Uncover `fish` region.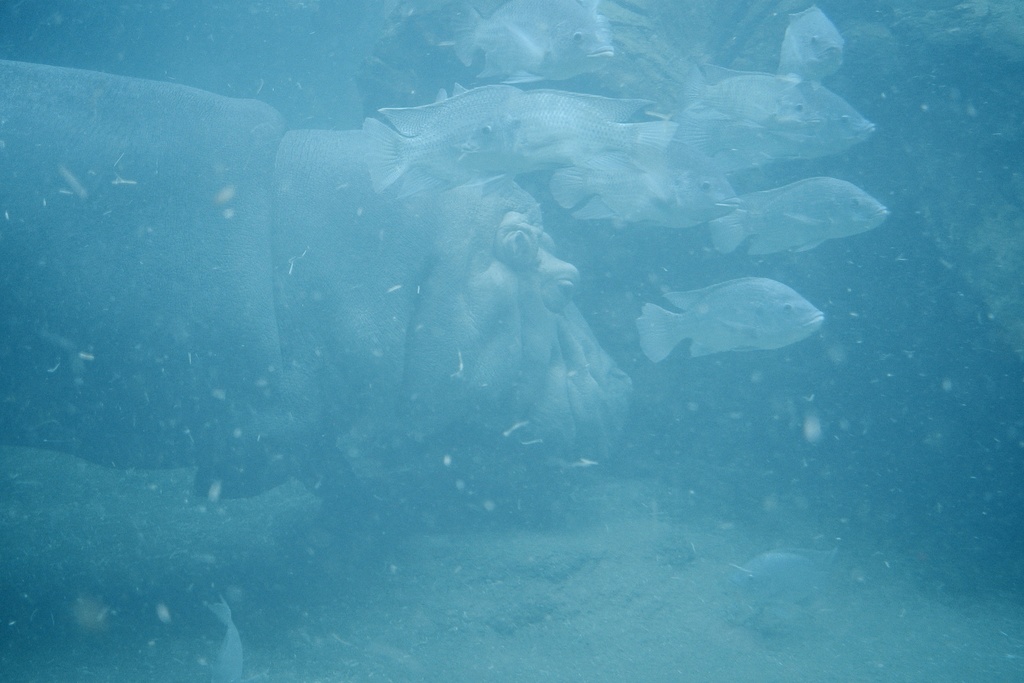
Uncovered: 361,84,556,206.
